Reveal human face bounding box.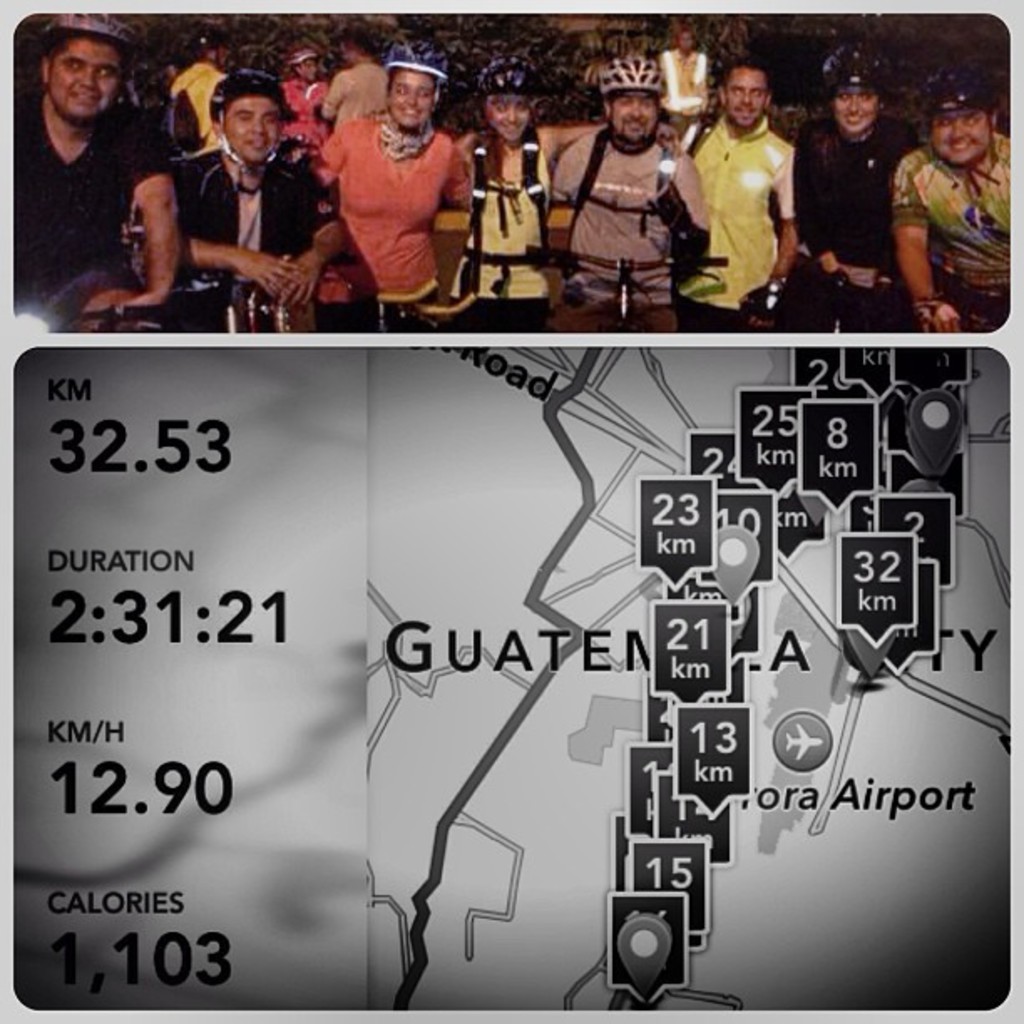
Revealed: region(485, 97, 525, 146).
